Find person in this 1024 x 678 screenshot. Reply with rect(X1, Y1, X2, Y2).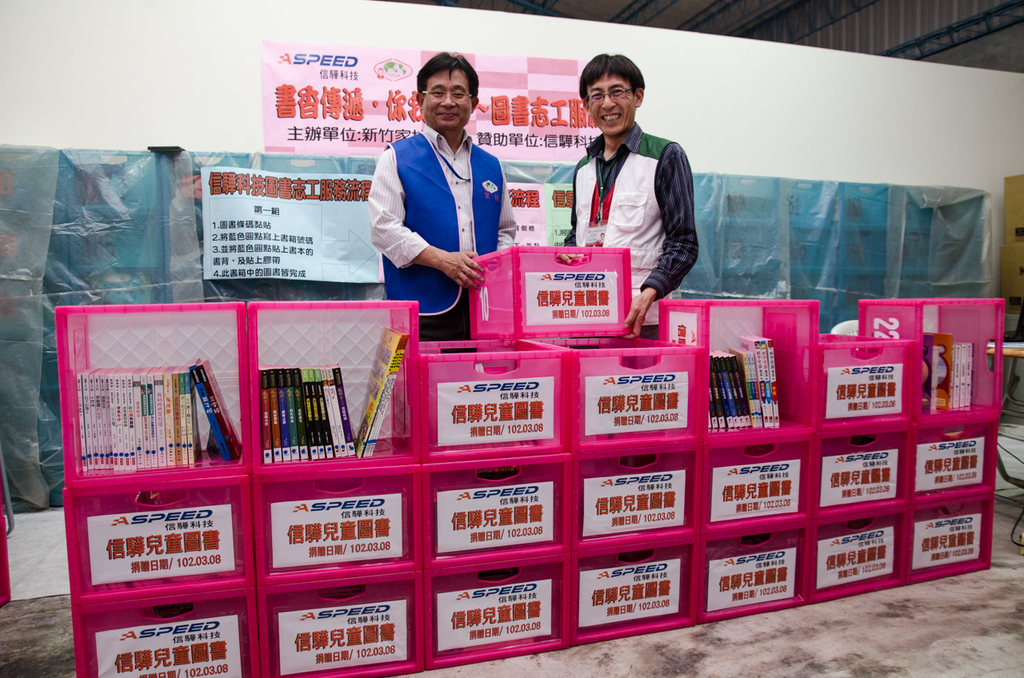
rect(554, 48, 703, 342).
